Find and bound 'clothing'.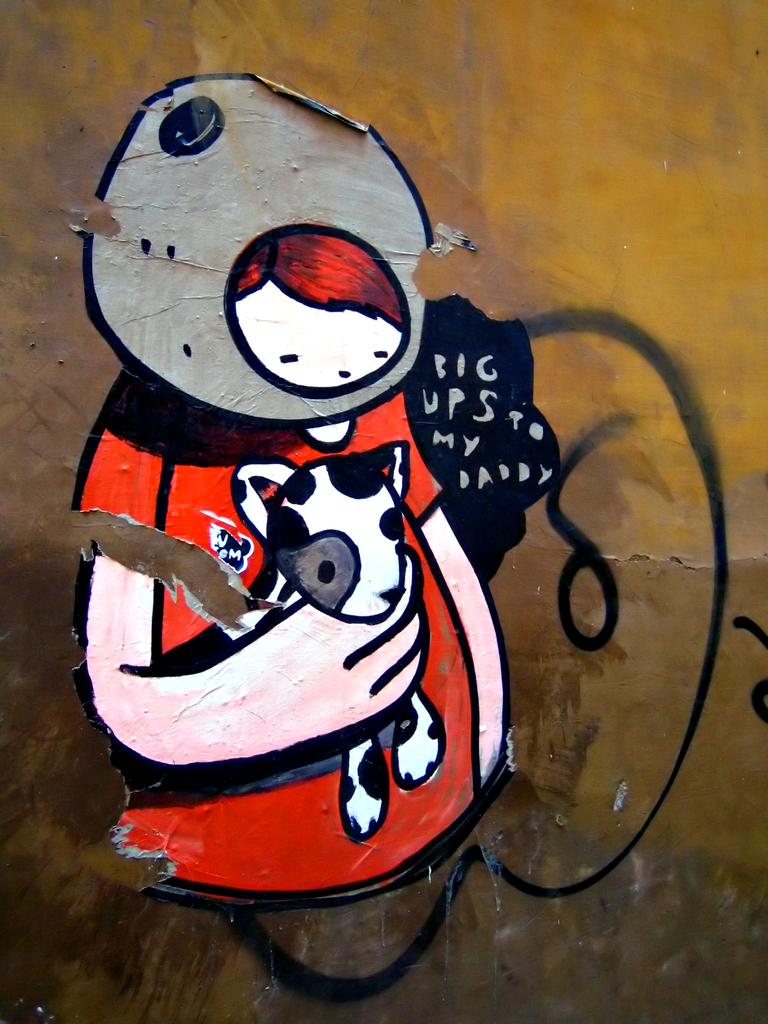
Bound: <bbox>42, 381, 550, 865</bbox>.
